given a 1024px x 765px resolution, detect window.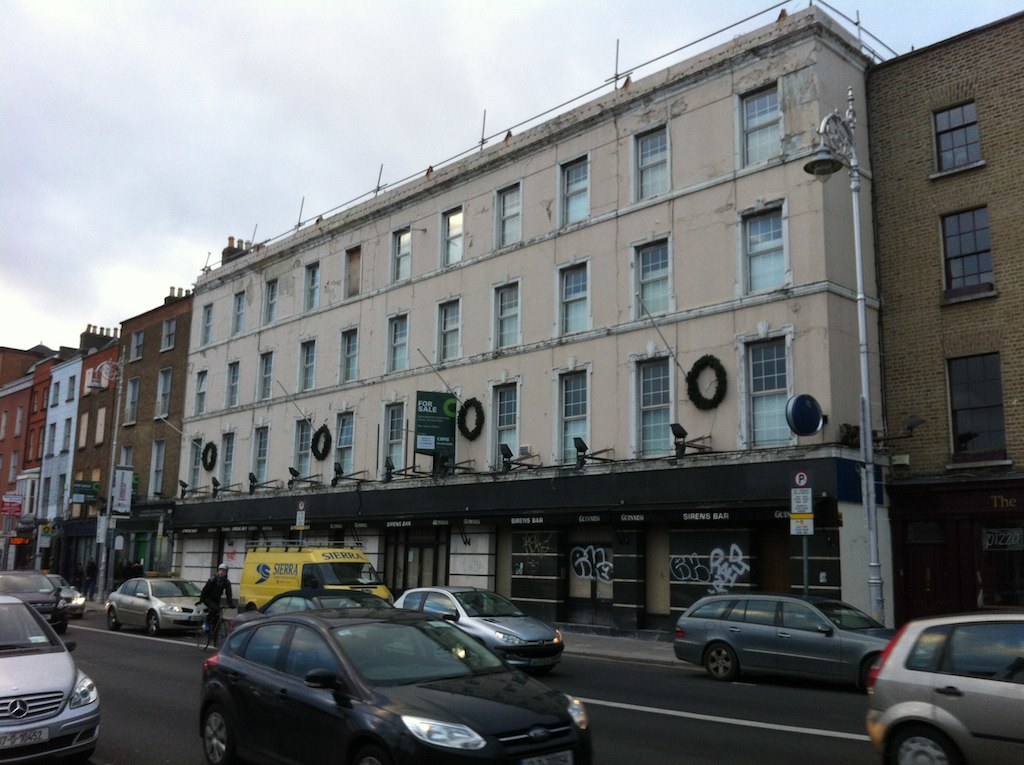
BBox(334, 406, 357, 477).
